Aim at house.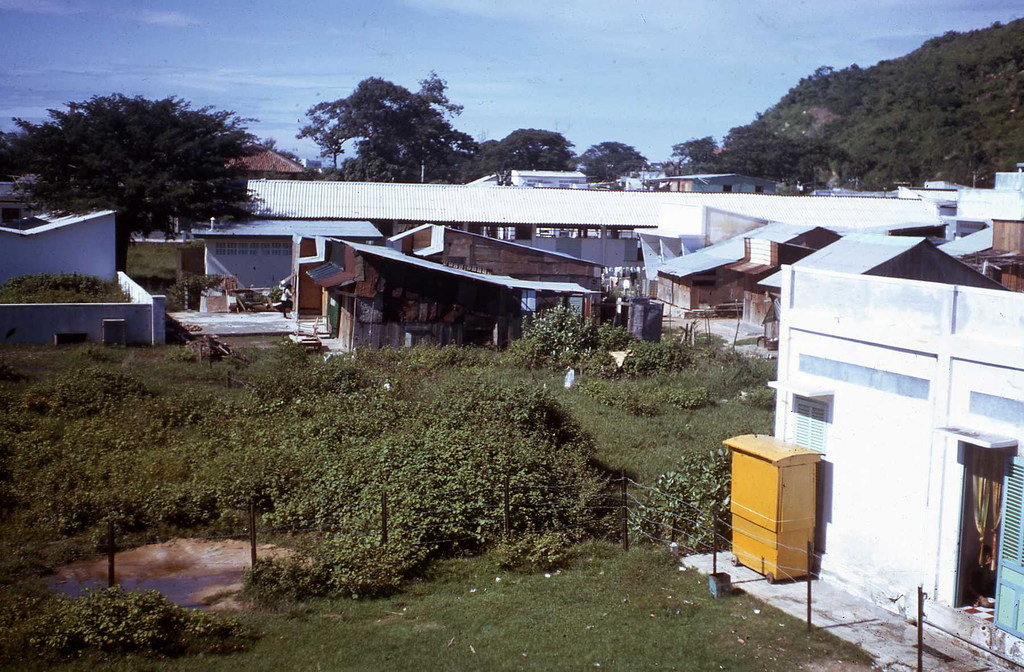
Aimed at 292/240/355/327.
